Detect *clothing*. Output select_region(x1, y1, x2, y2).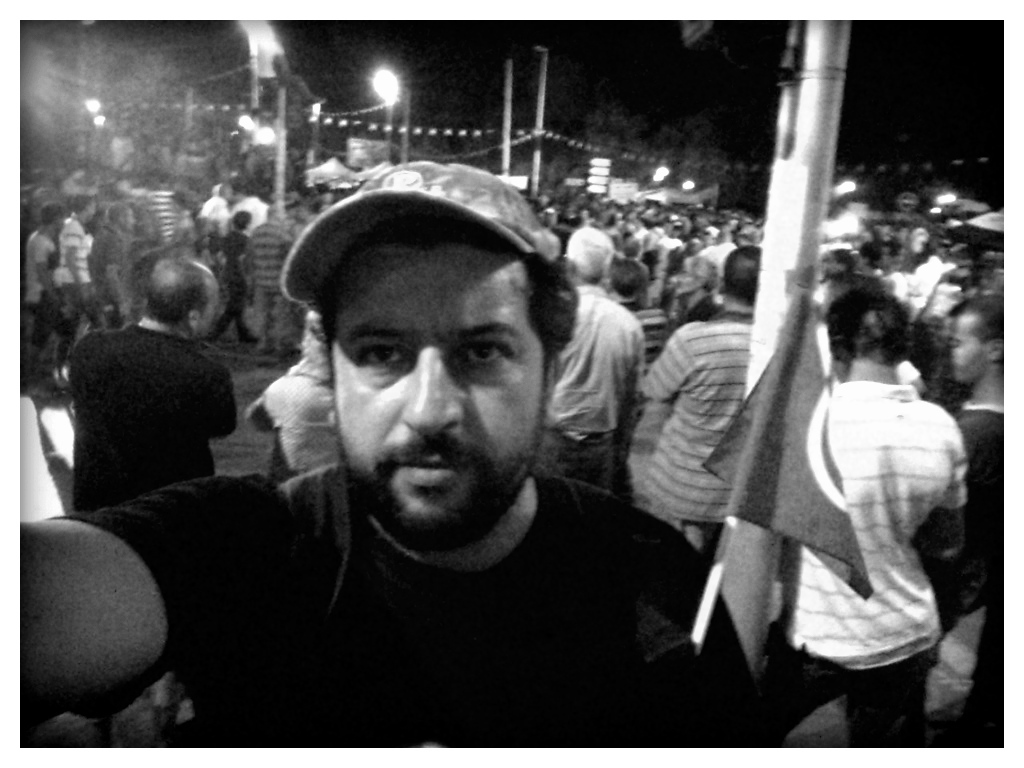
select_region(704, 238, 745, 284).
